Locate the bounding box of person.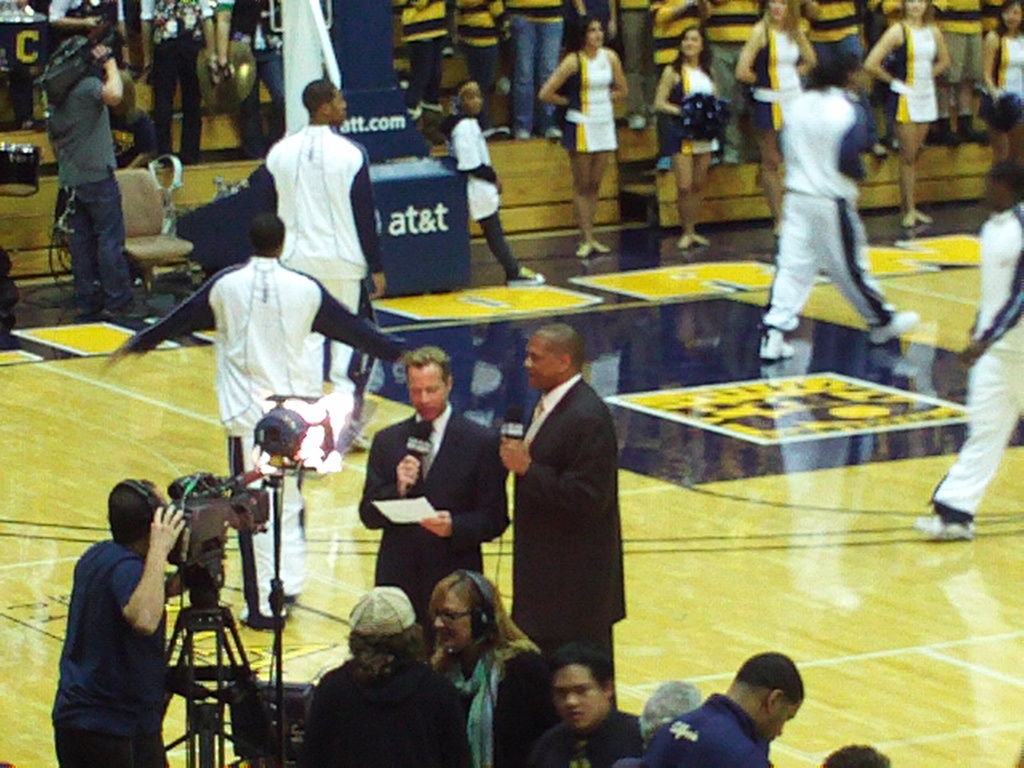
Bounding box: 497:319:626:709.
